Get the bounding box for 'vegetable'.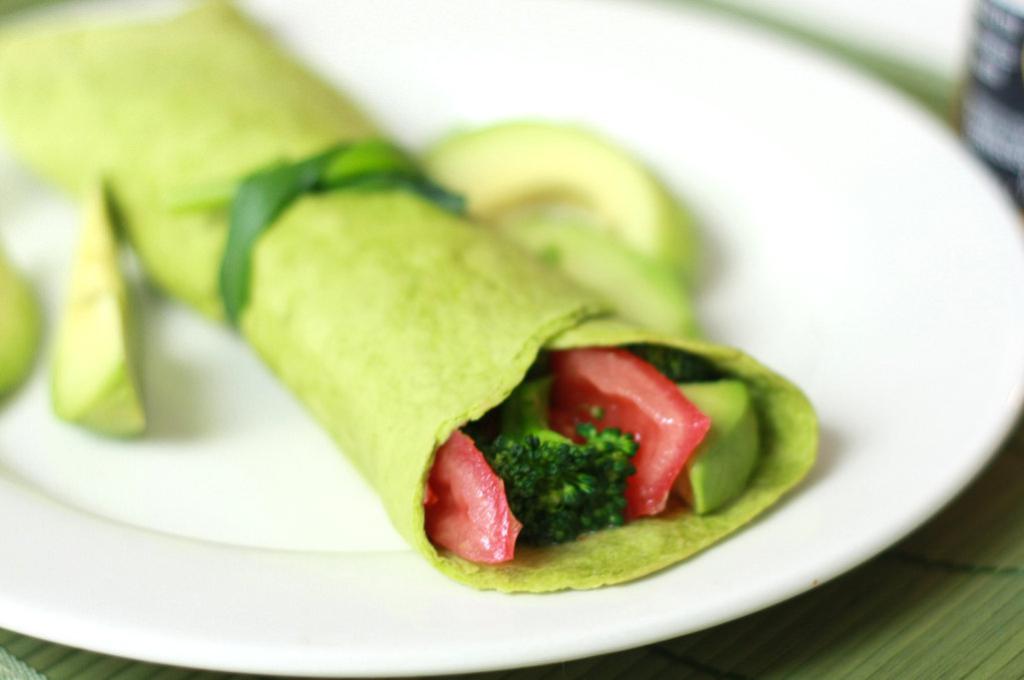
l=0, t=238, r=50, b=394.
